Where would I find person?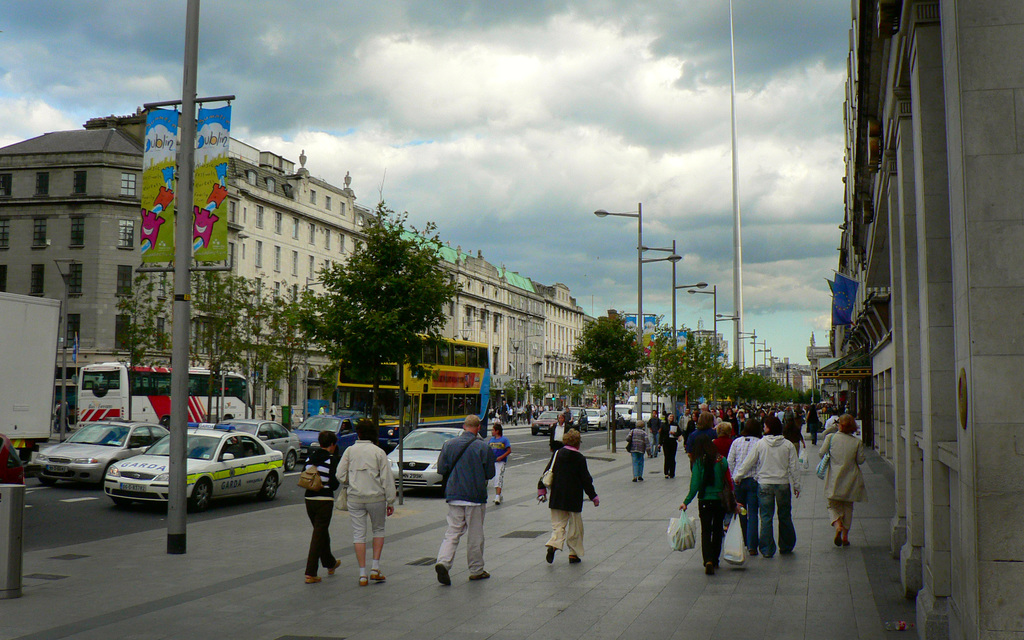
At <region>544, 434, 596, 572</region>.
